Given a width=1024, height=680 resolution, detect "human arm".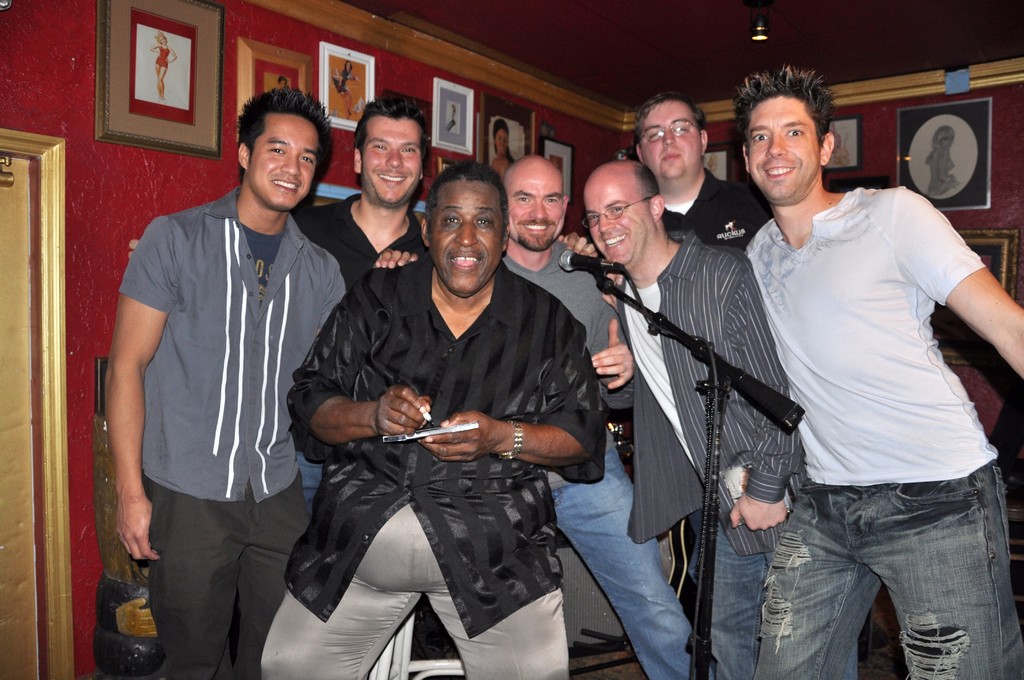
[592,313,641,388].
